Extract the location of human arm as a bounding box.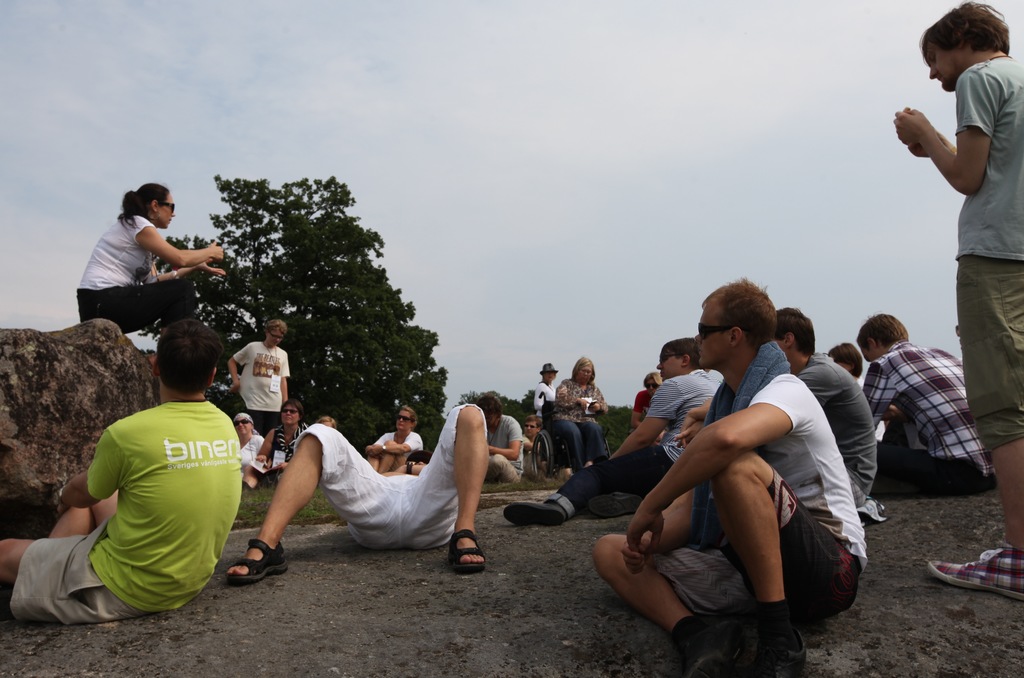
[left=399, top=457, right=413, bottom=475].
